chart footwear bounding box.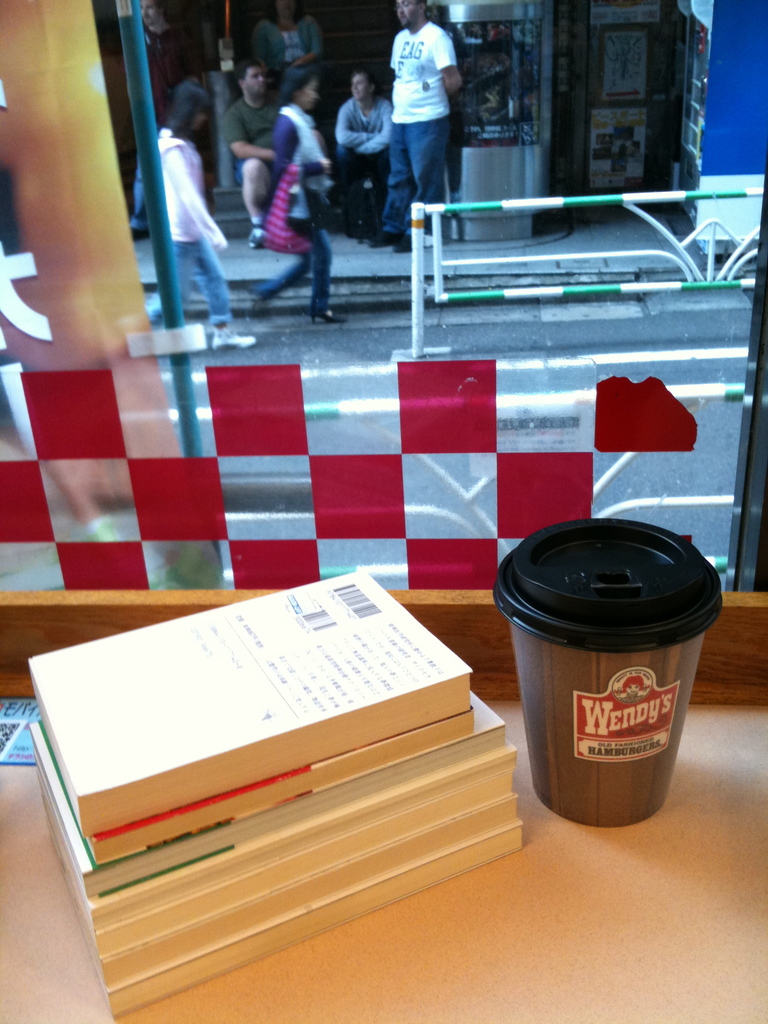
Charted: 212 324 255 354.
